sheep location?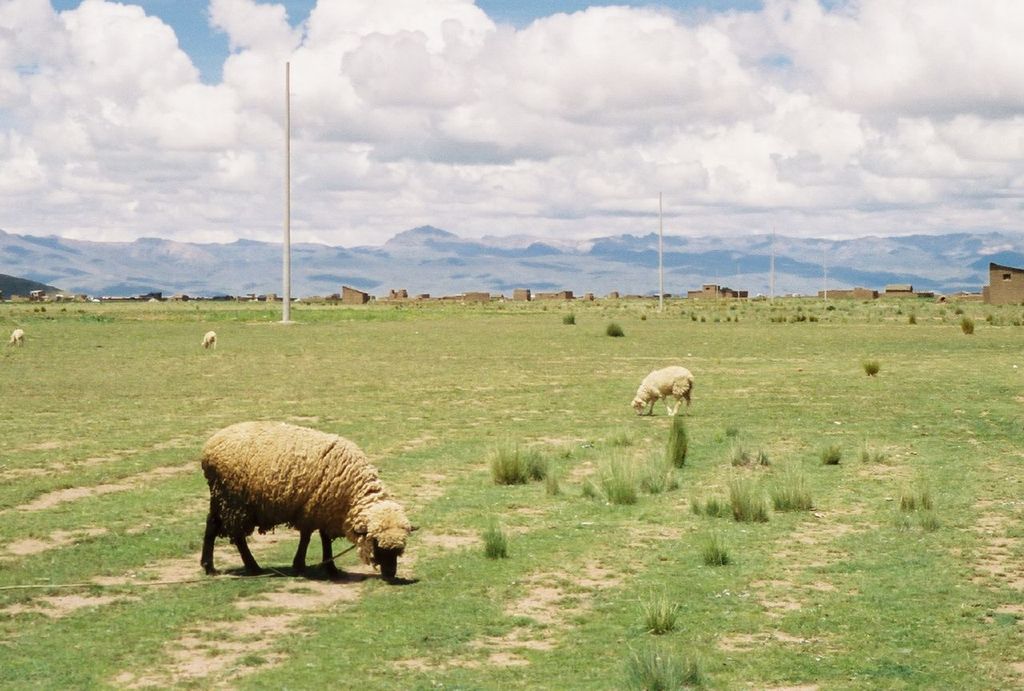
198:419:422:583
